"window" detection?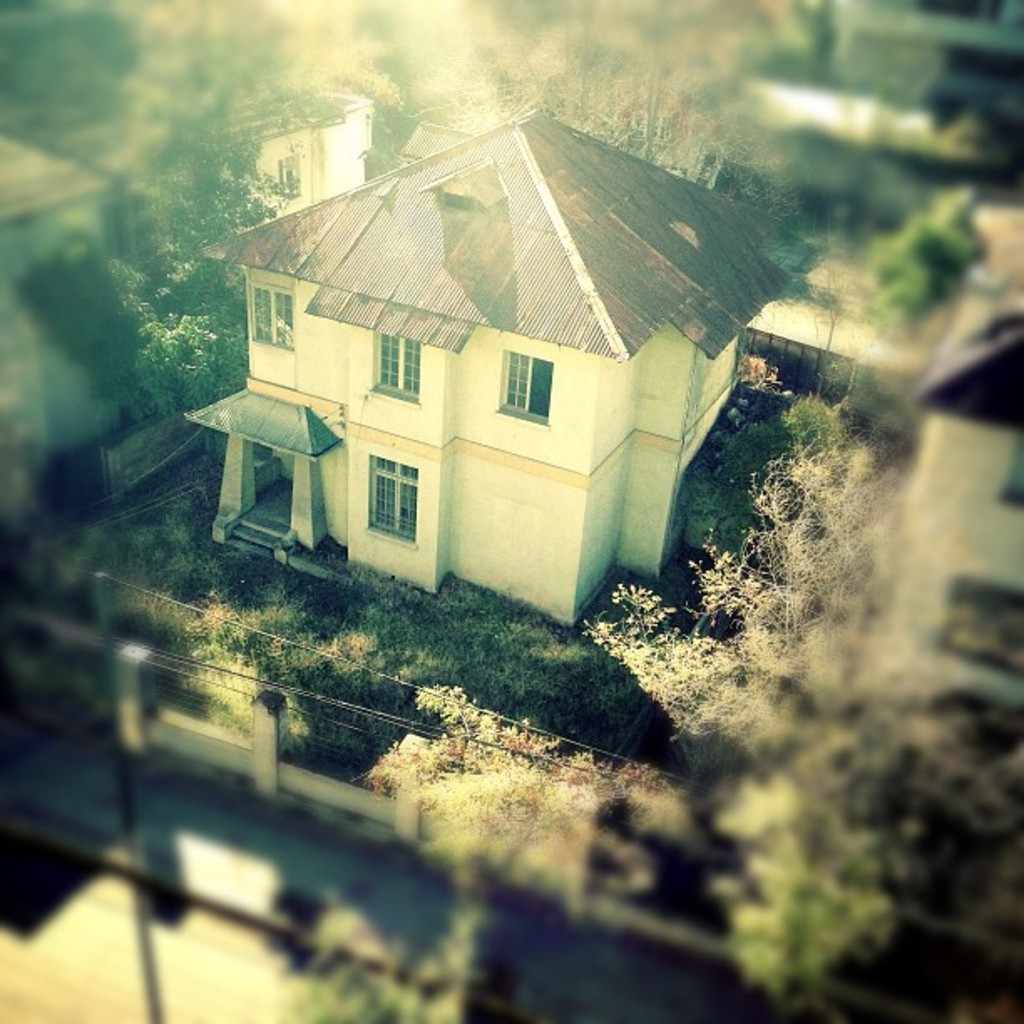
select_region(361, 452, 417, 535)
